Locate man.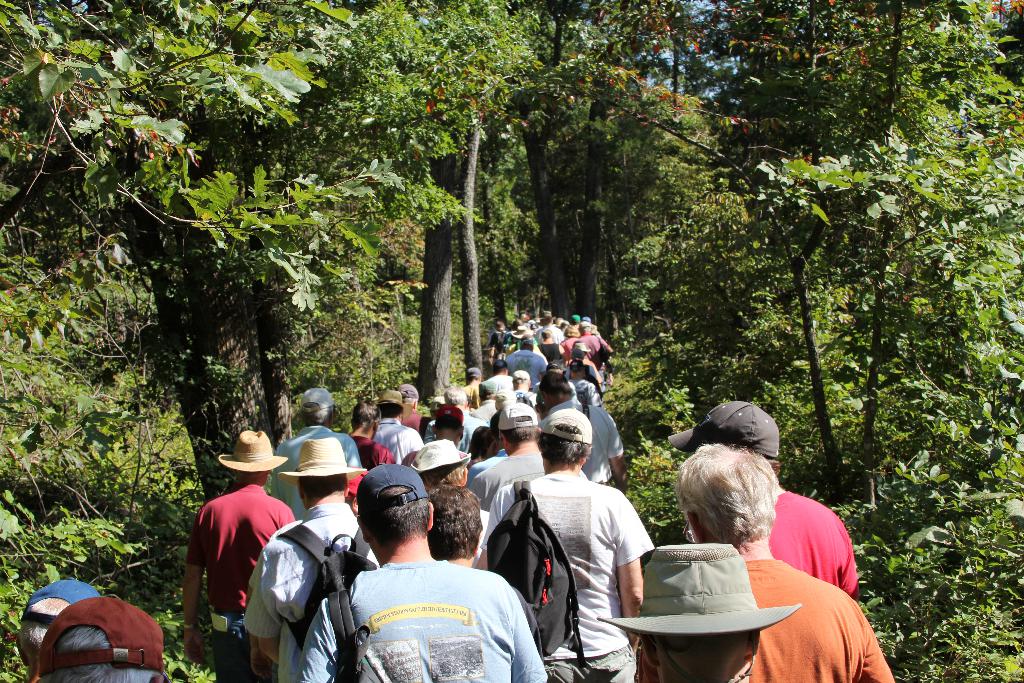
Bounding box: {"x1": 406, "y1": 403, "x2": 476, "y2": 466}.
